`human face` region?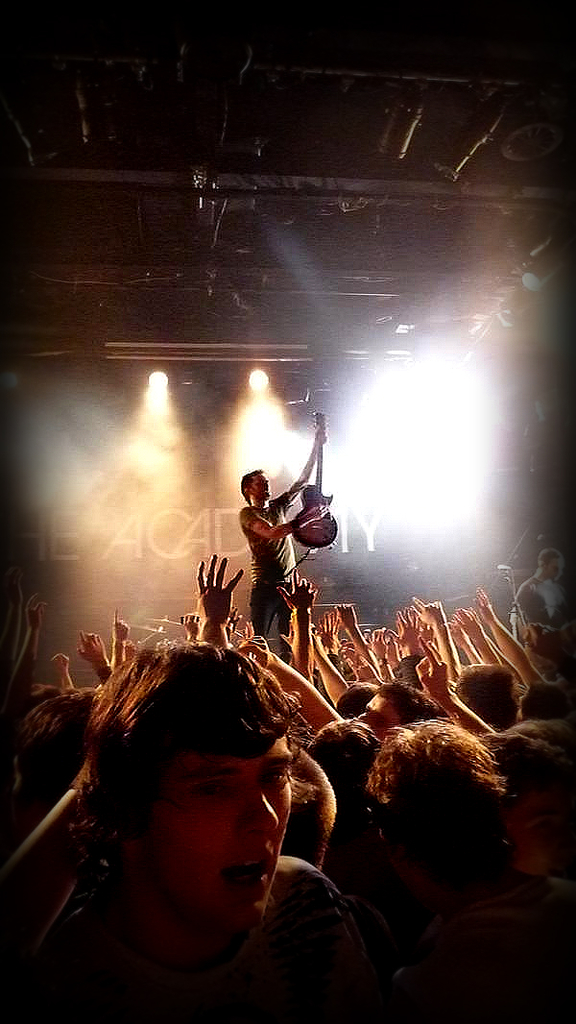
<box>545,561,567,582</box>
